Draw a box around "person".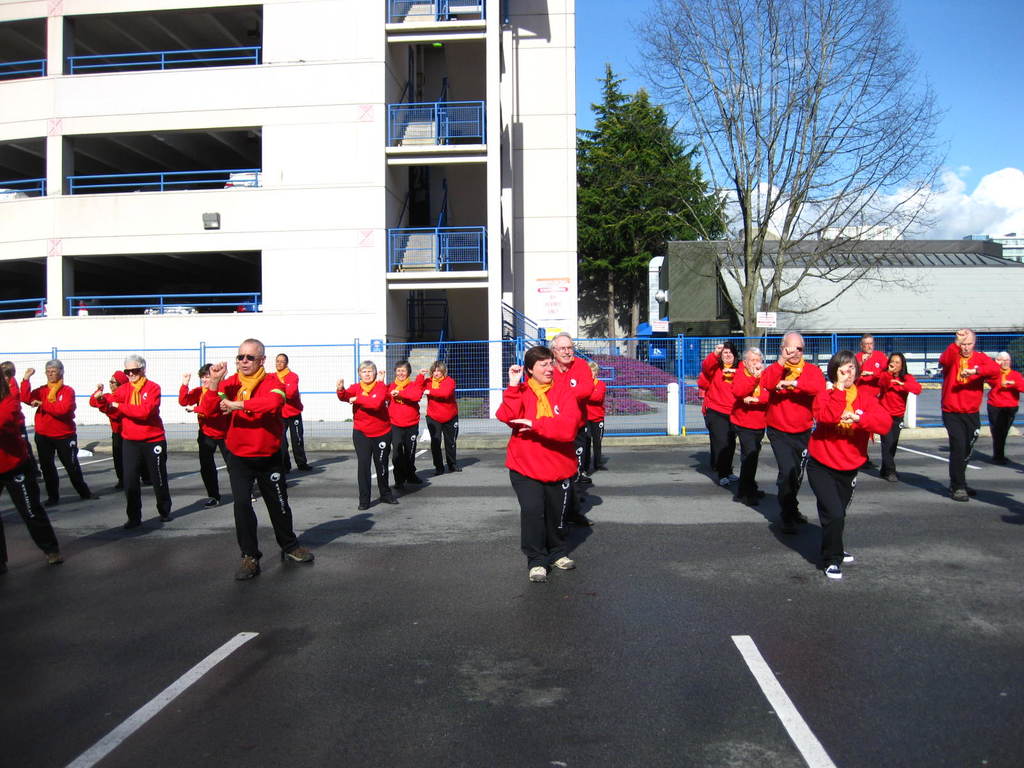
select_region(92, 365, 132, 497).
